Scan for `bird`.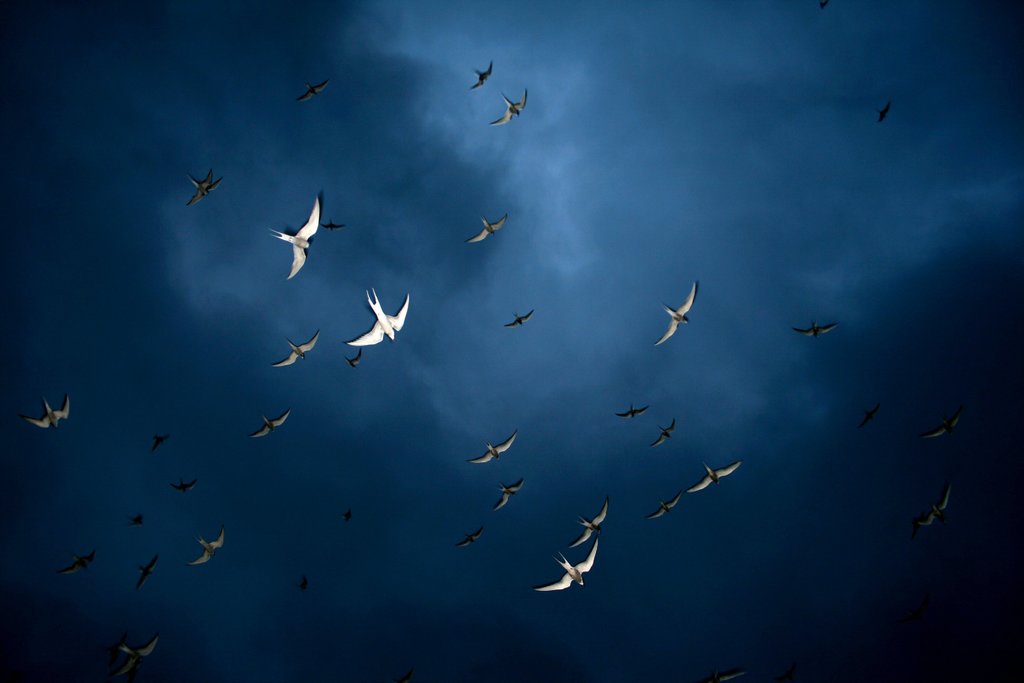
Scan result: 532/532/604/595.
